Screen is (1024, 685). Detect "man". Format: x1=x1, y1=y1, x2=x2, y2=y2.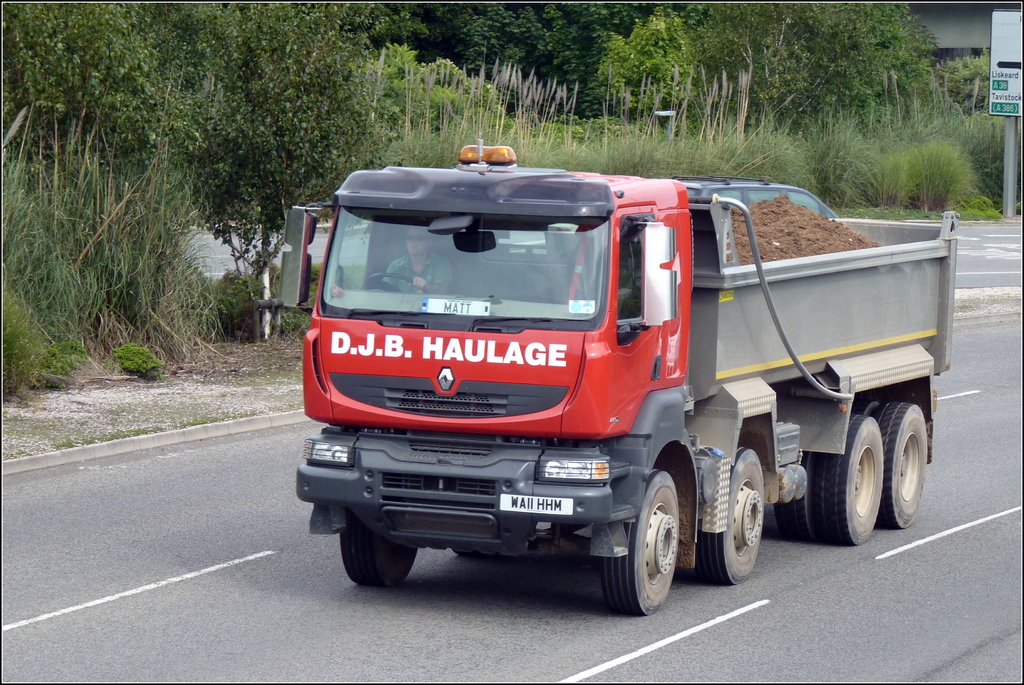
x1=384, y1=225, x2=450, y2=291.
